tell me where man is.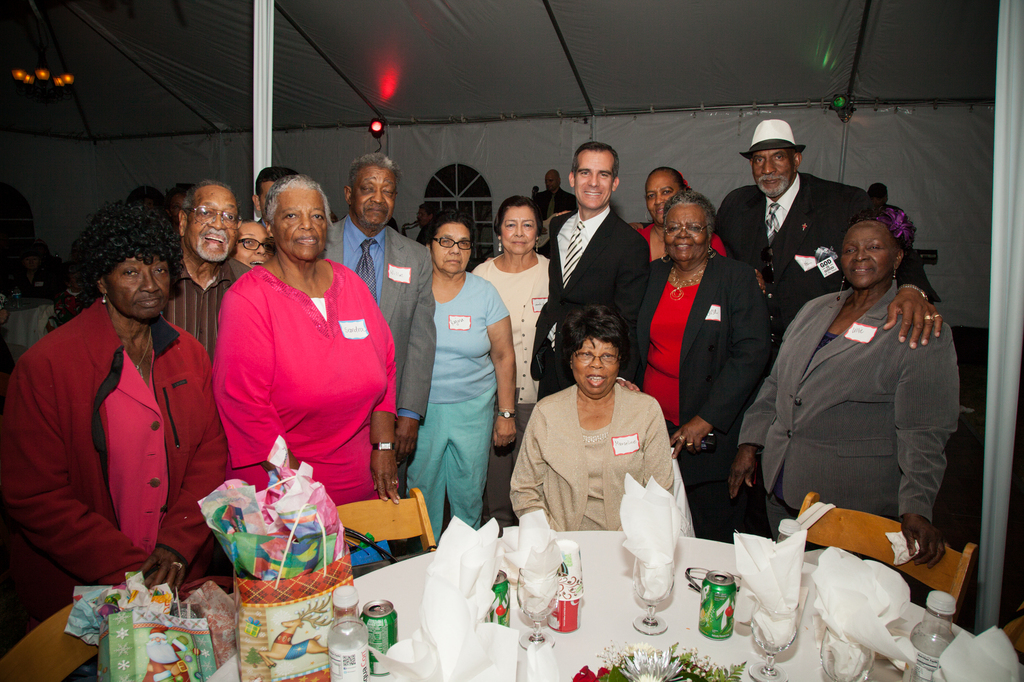
man is at Rect(252, 166, 295, 219).
